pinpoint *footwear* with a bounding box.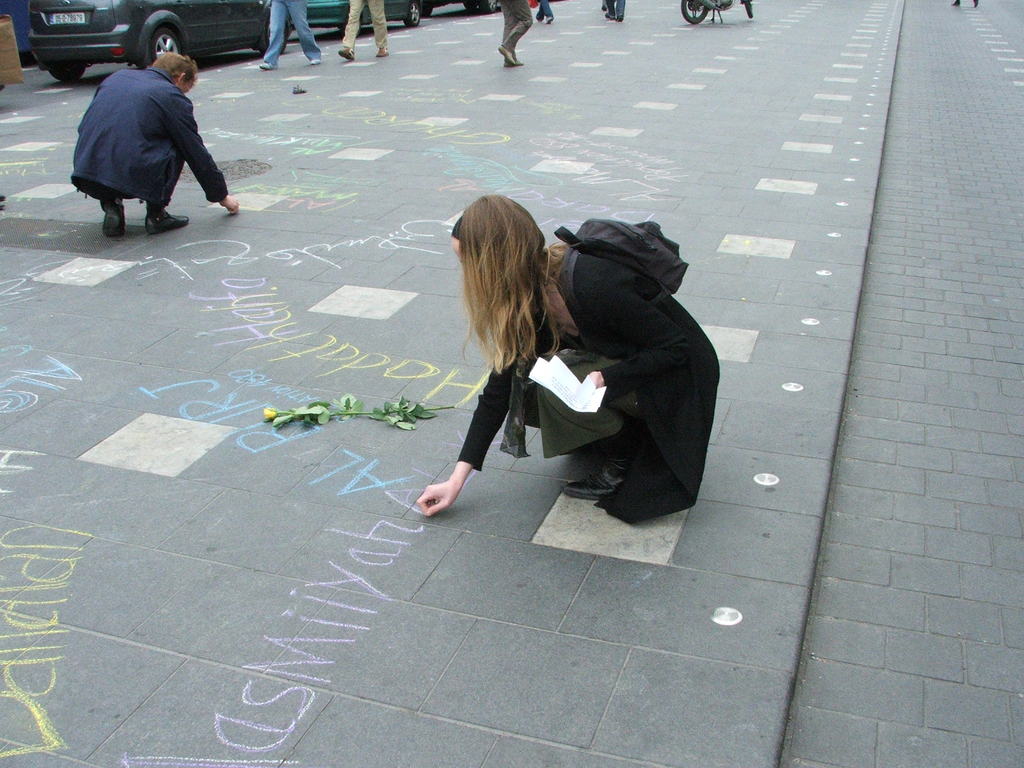
x1=102, y1=193, x2=129, y2=244.
